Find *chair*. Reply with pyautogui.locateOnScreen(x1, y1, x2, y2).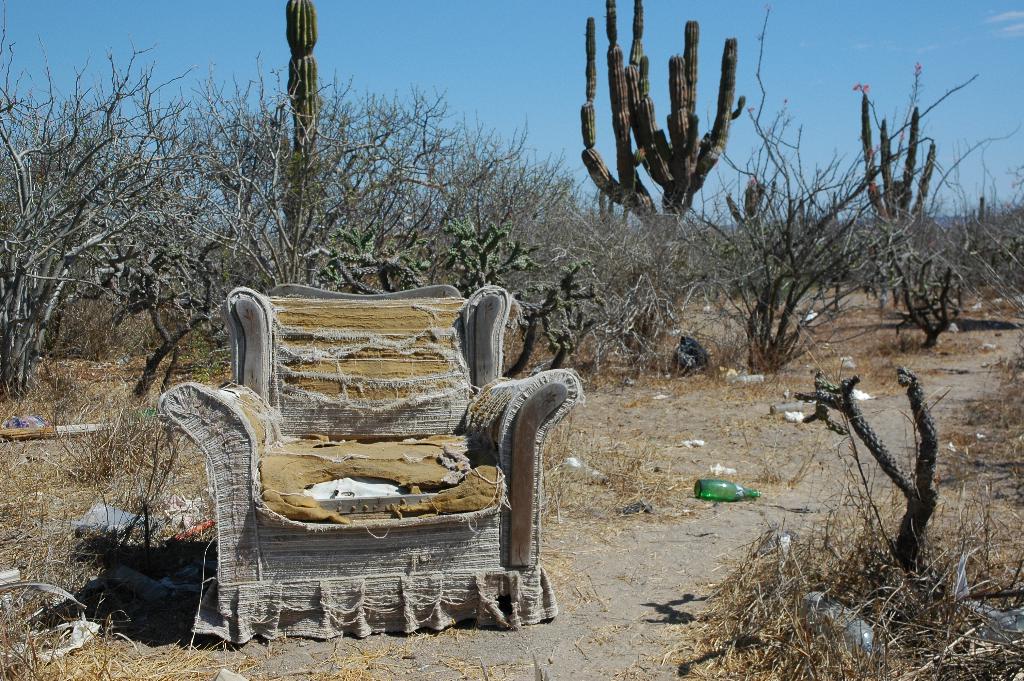
pyautogui.locateOnScreen(165, 250, 563, 635).
